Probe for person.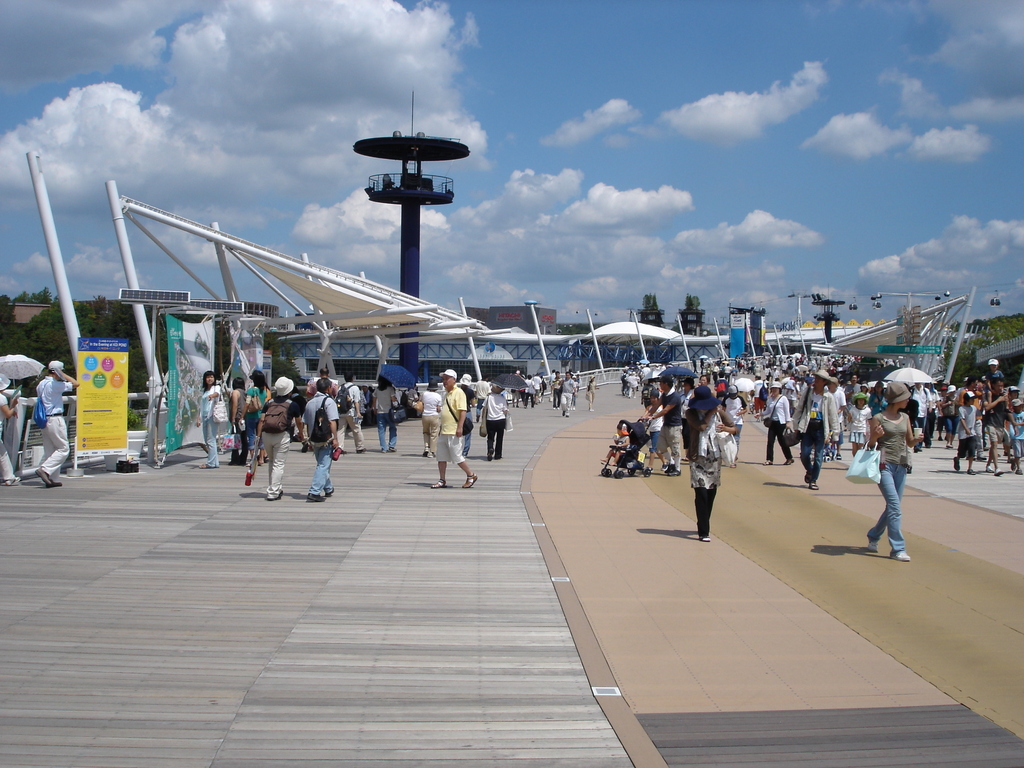
Probe result: {"x1": 682, "y1": 389, "x2": 732, "y2": 541}.
